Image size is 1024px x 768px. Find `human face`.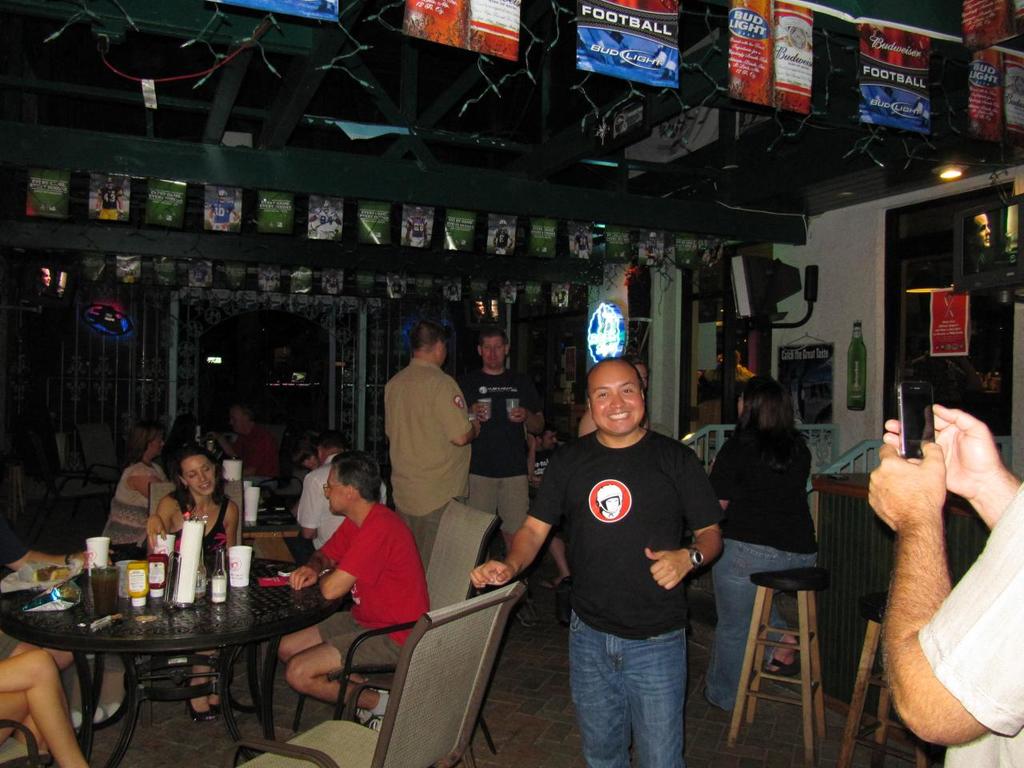
bbox(322, 465, 346, 513).
